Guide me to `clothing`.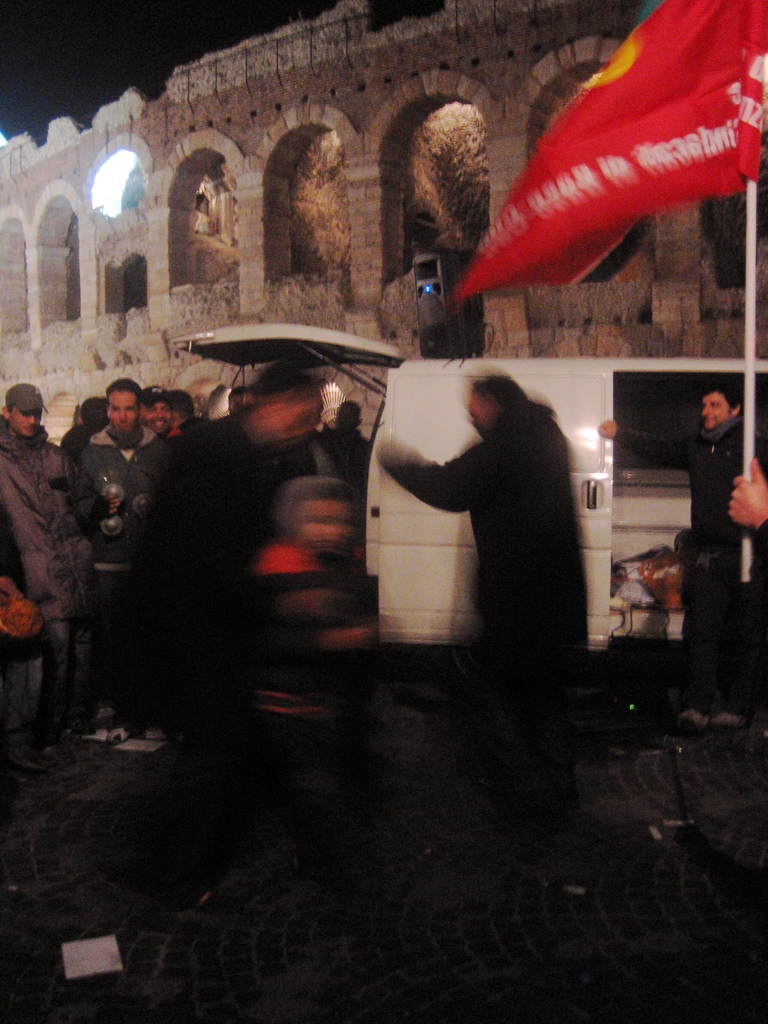
Guidance: region(630, 407, 756, 713).
